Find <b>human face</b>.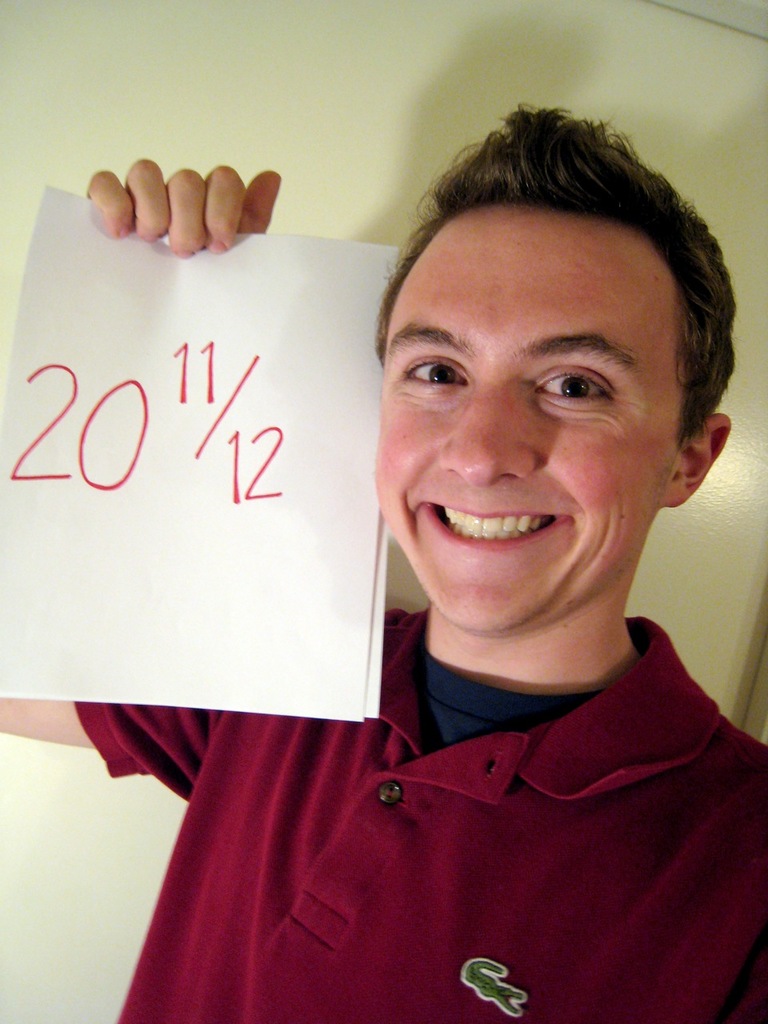
crop(374, 206, 685, 630).
